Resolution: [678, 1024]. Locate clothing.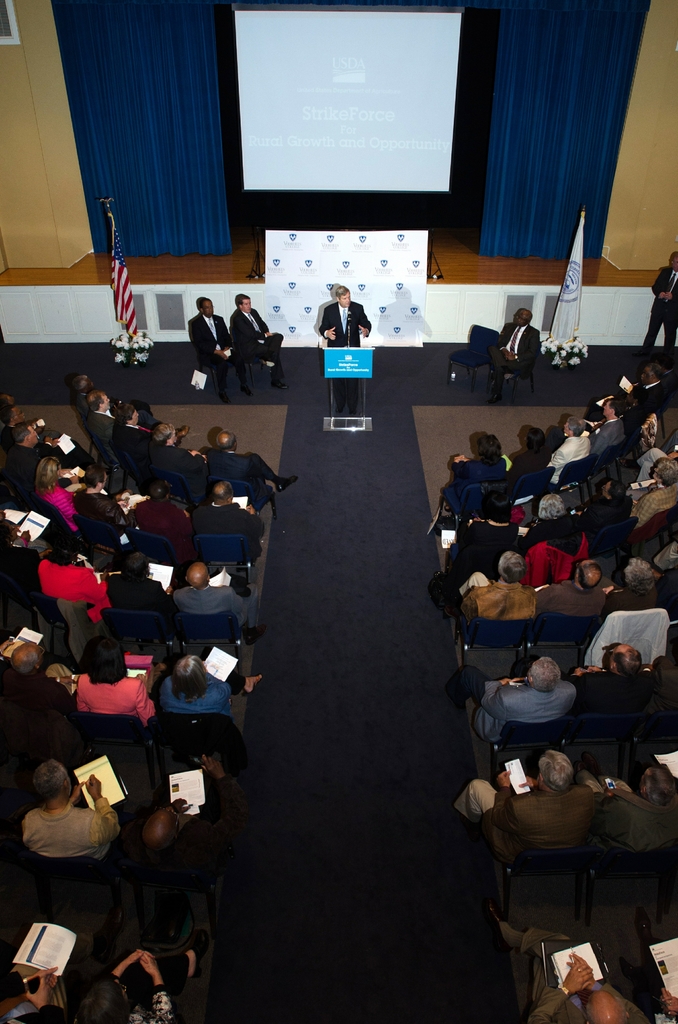
[left=505, top=443, right=553, bottom=486].
